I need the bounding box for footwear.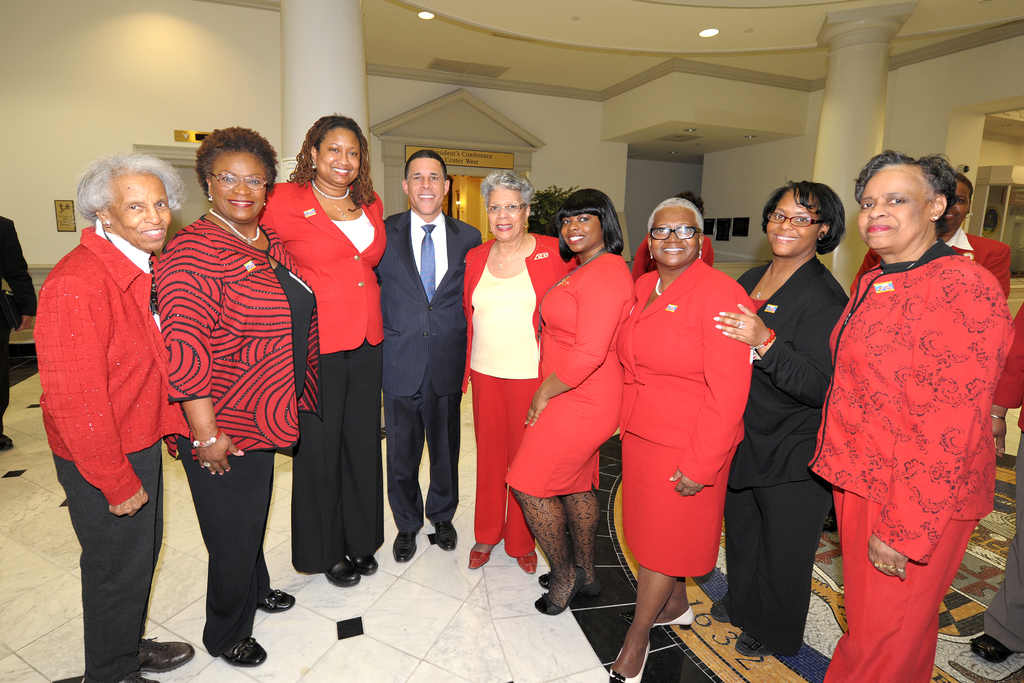
Here it is: bbox=[333, 554, 358, 584].
